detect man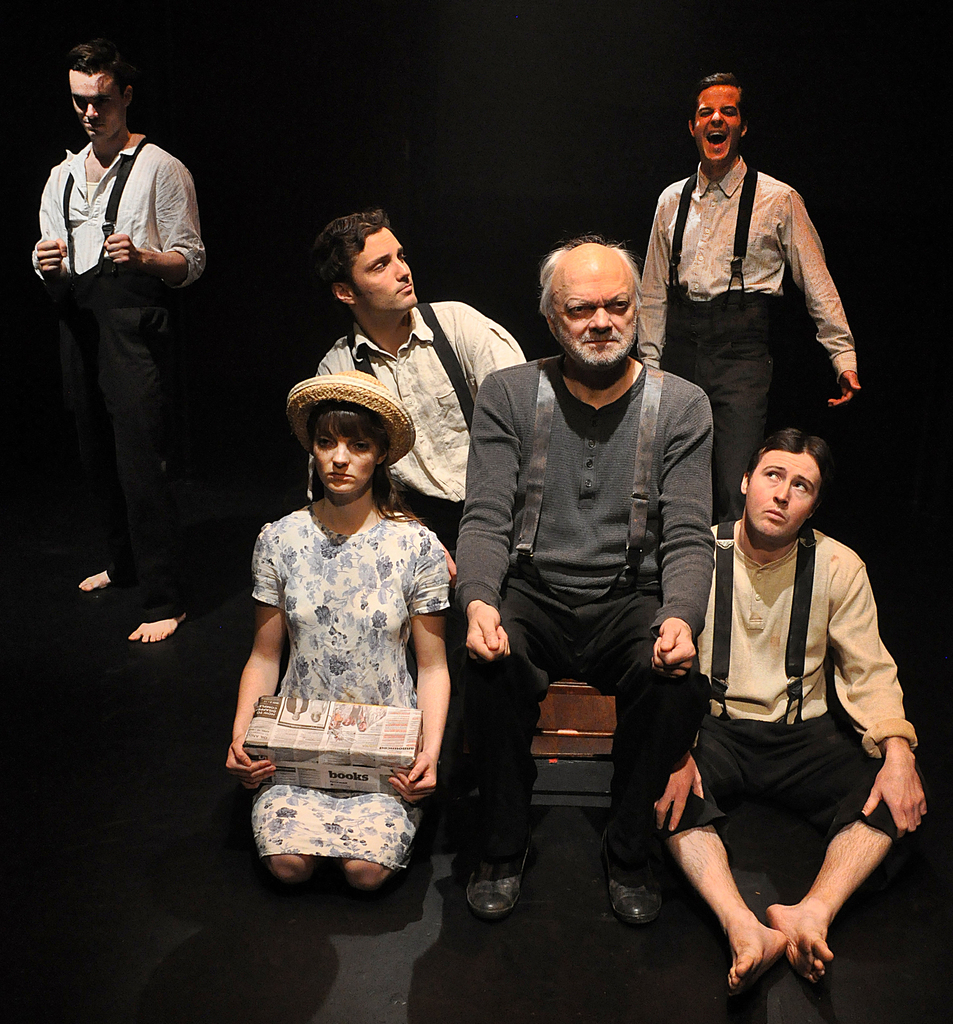
(299,211,527,552)
